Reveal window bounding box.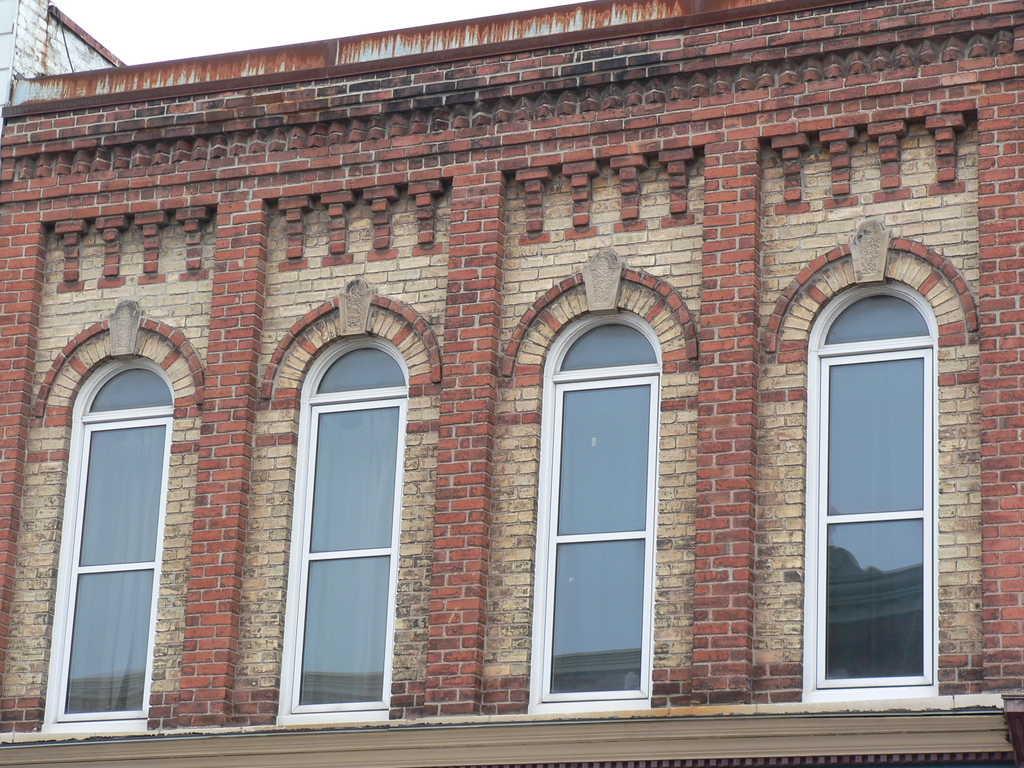
Revealed: detection(287, 335, 408, 724).
